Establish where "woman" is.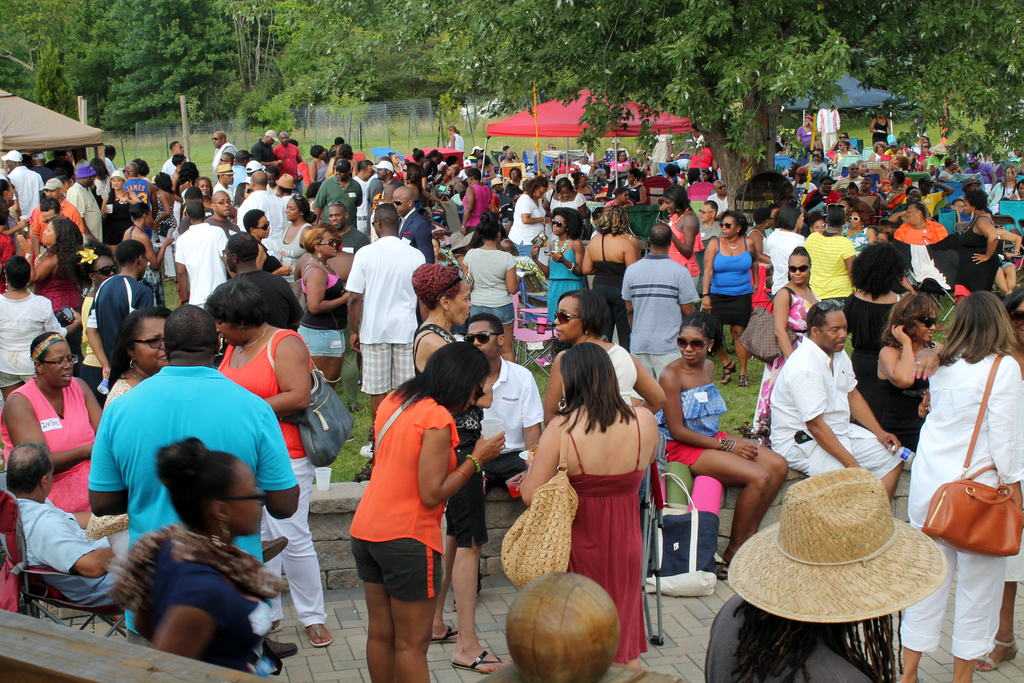
Established at [x1=901, y1=283, x2=1023, y2=682].
